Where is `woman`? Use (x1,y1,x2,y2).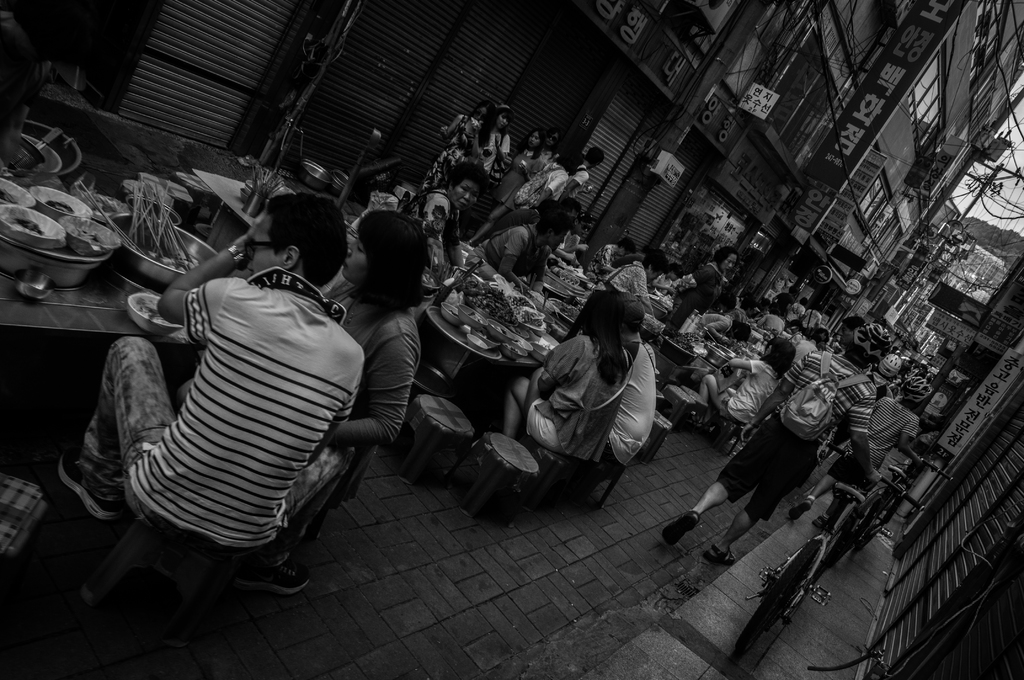
(419,98,495,190).
